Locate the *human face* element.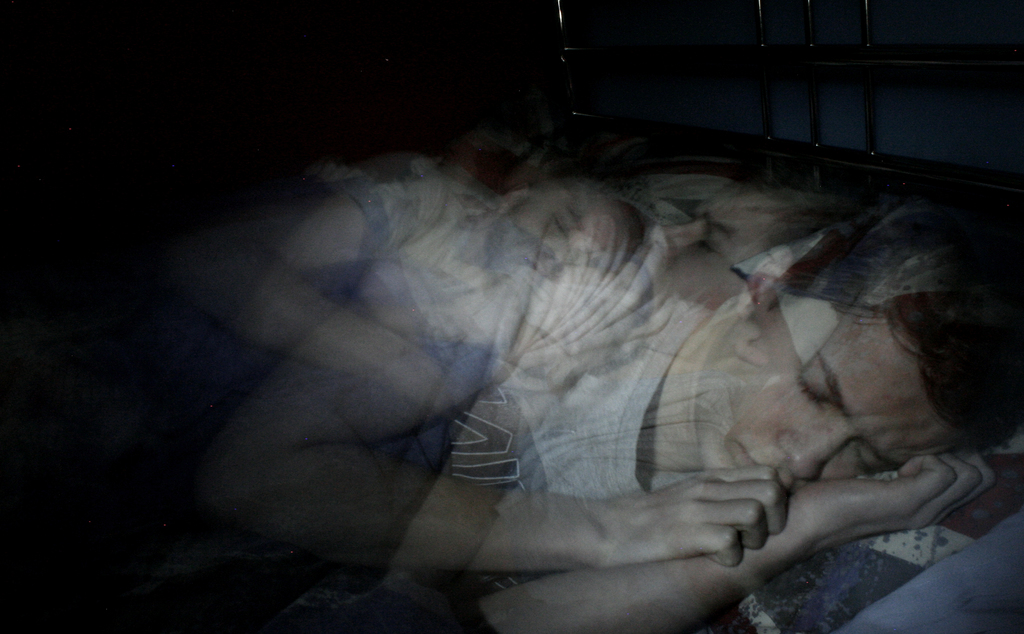
Element bbox: [698,289,973,486].
